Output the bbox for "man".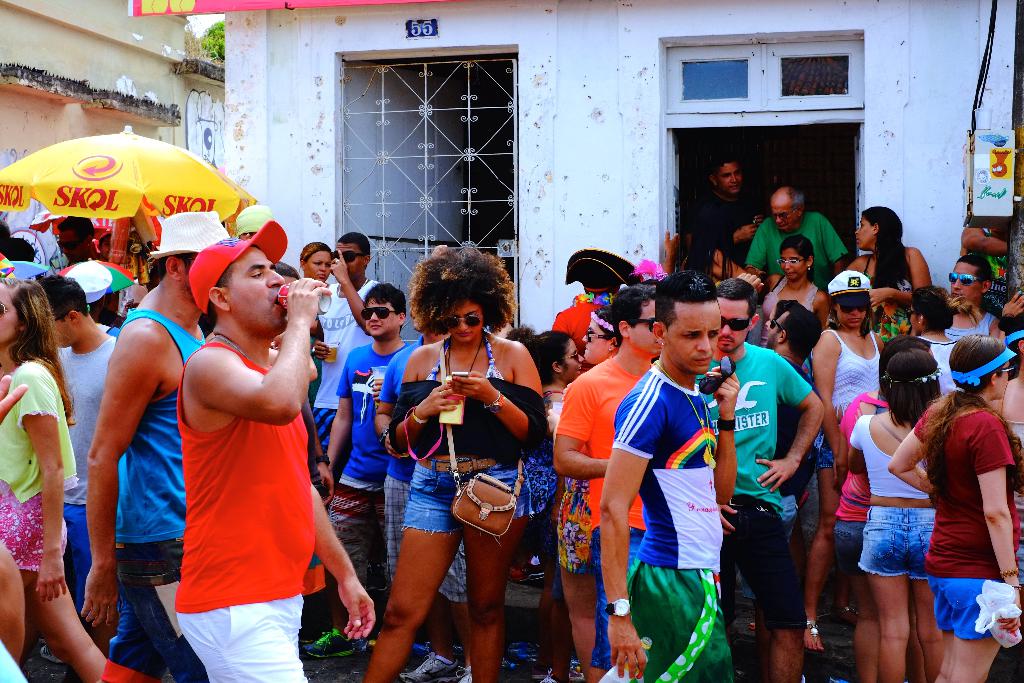
(left=56, top=214, right=109, bottom=324).
